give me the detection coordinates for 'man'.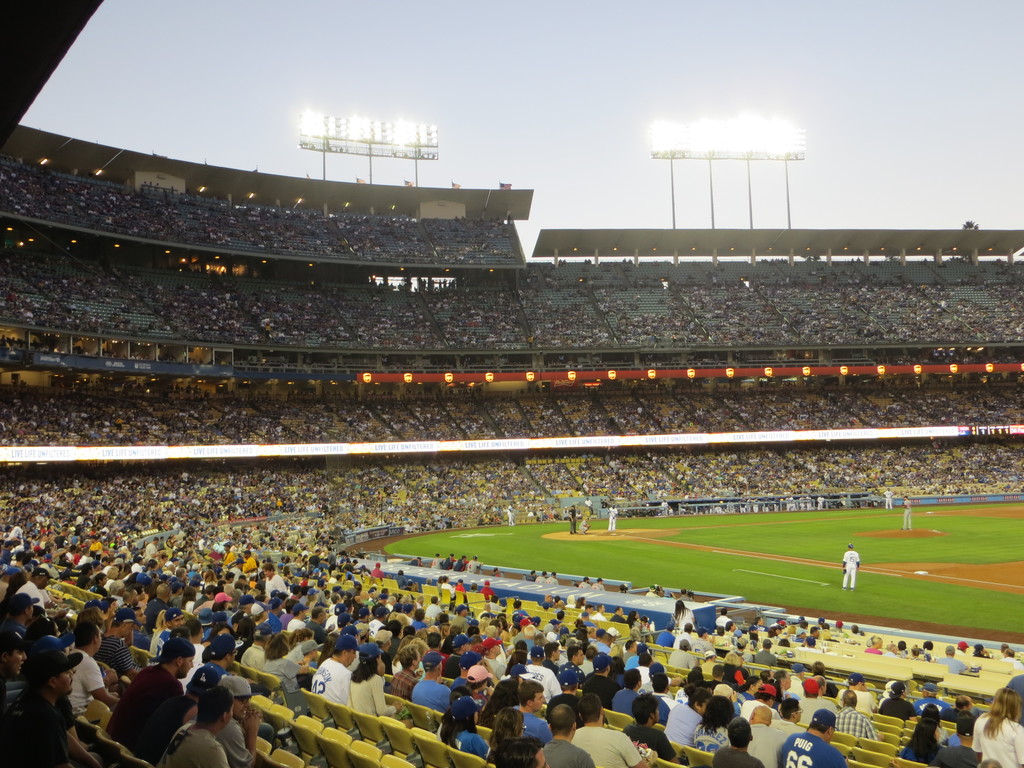
pyautogui.locateOnScreen(393, 643, 414, 696).
